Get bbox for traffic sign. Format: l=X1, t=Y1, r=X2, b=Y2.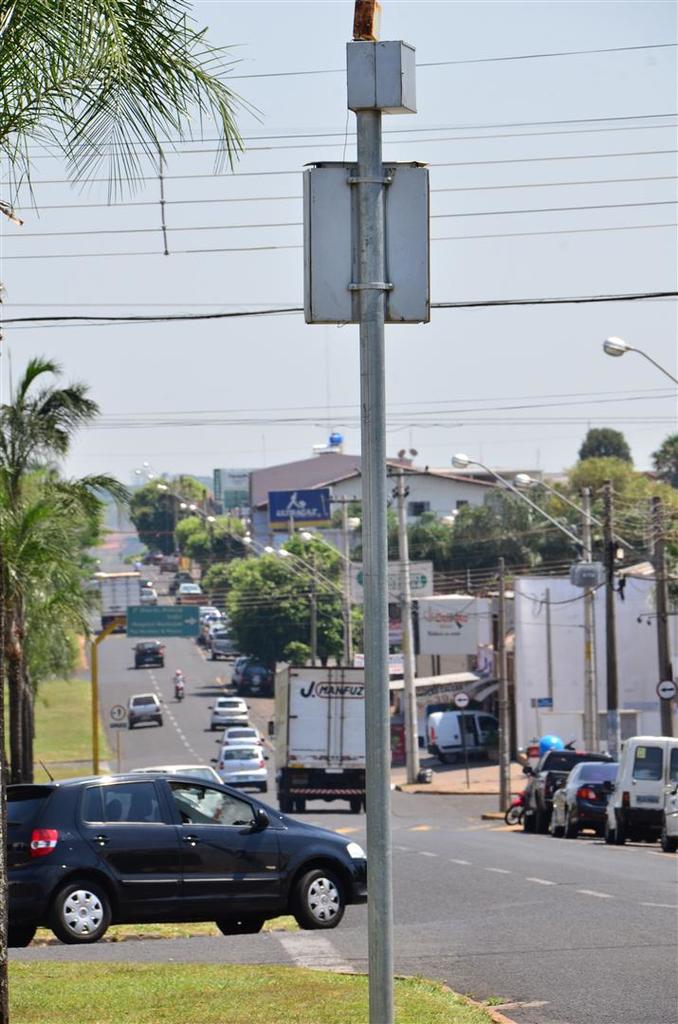
l=112, t=704, r=130, b=718.
